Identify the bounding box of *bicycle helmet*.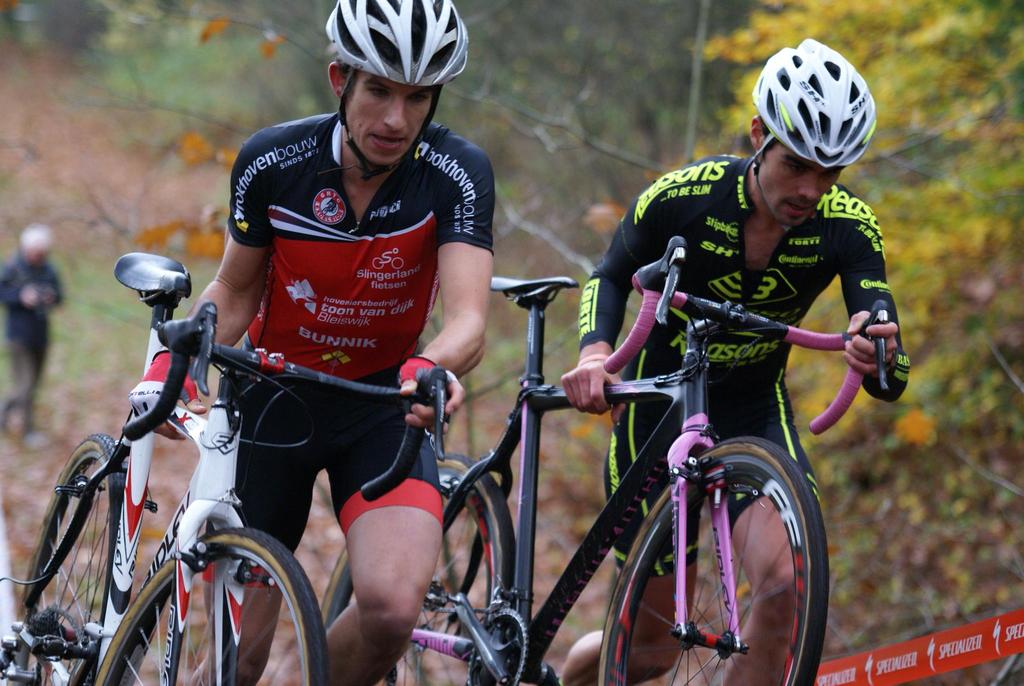
(750, 41, 875, 168).
